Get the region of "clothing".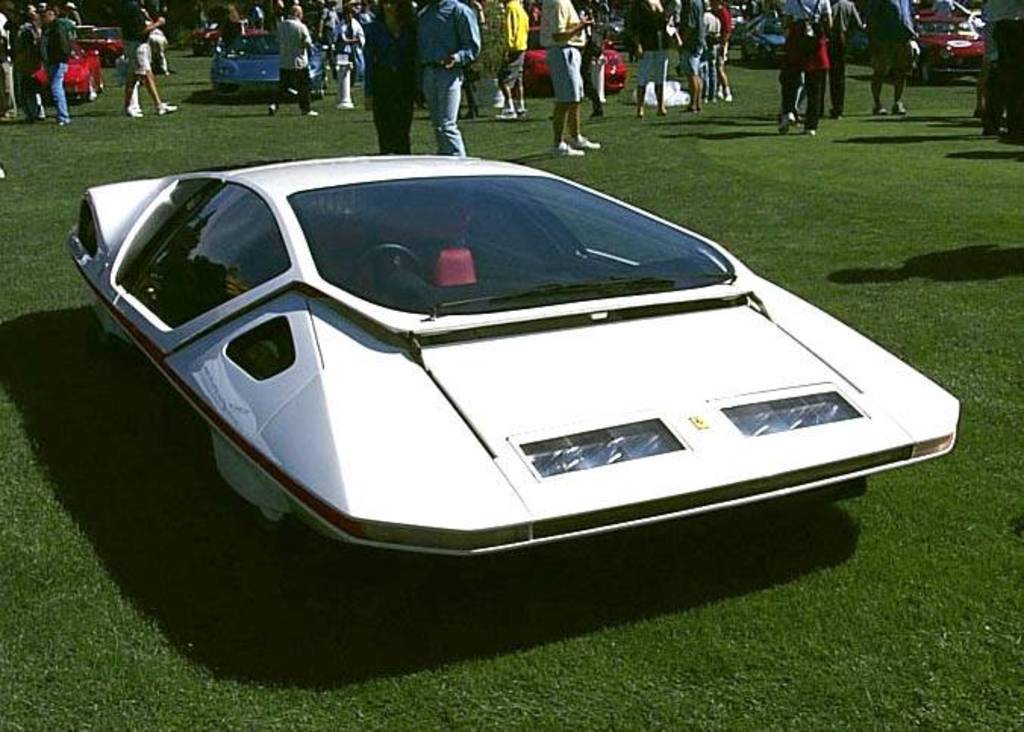
bbox=[676, 0, 703, 76].
